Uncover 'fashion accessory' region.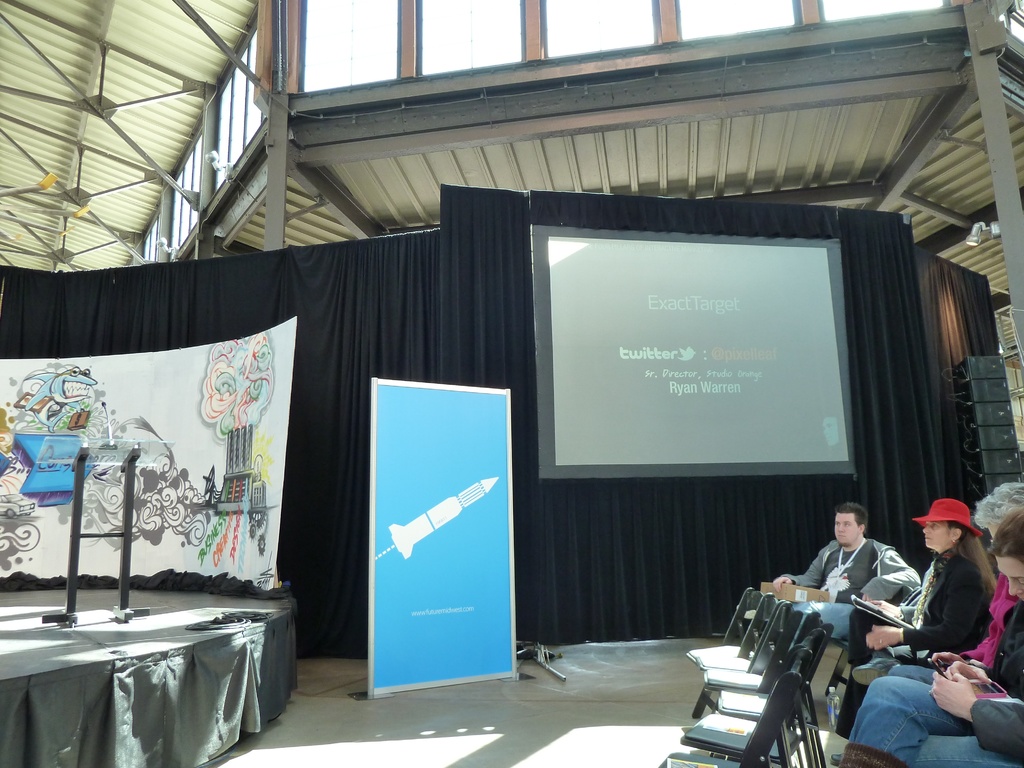
Uncovered: l=909, t=493, r=982, b=537.
